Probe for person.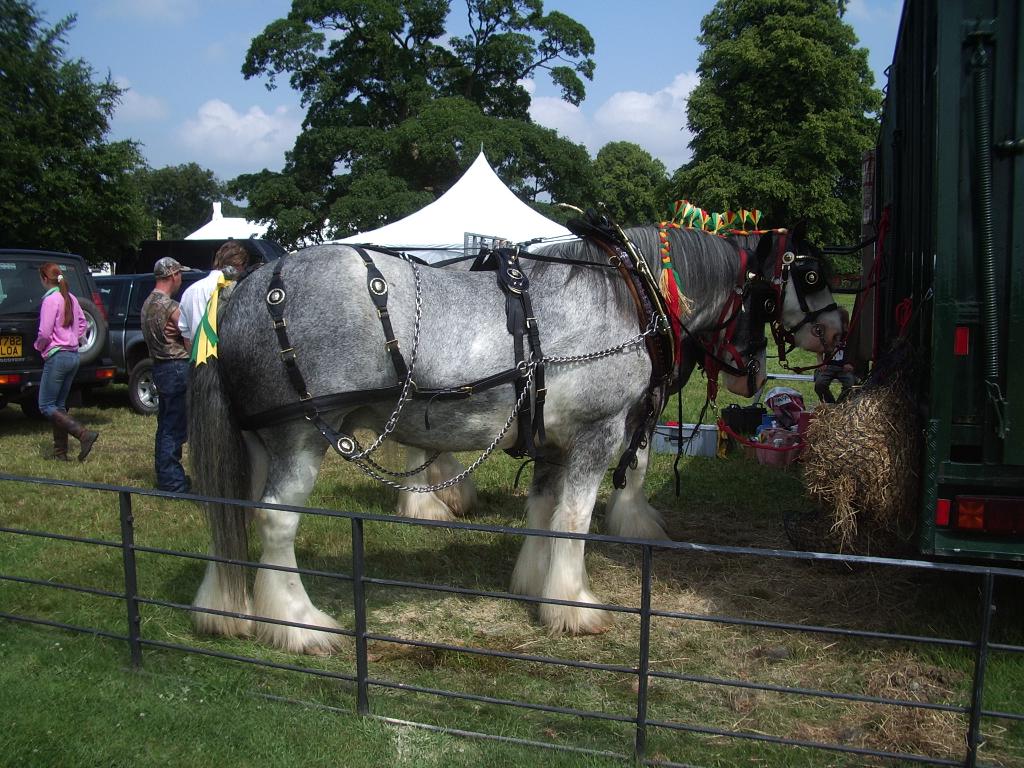
Probe result: BBox(136, 253, 186, 491).
